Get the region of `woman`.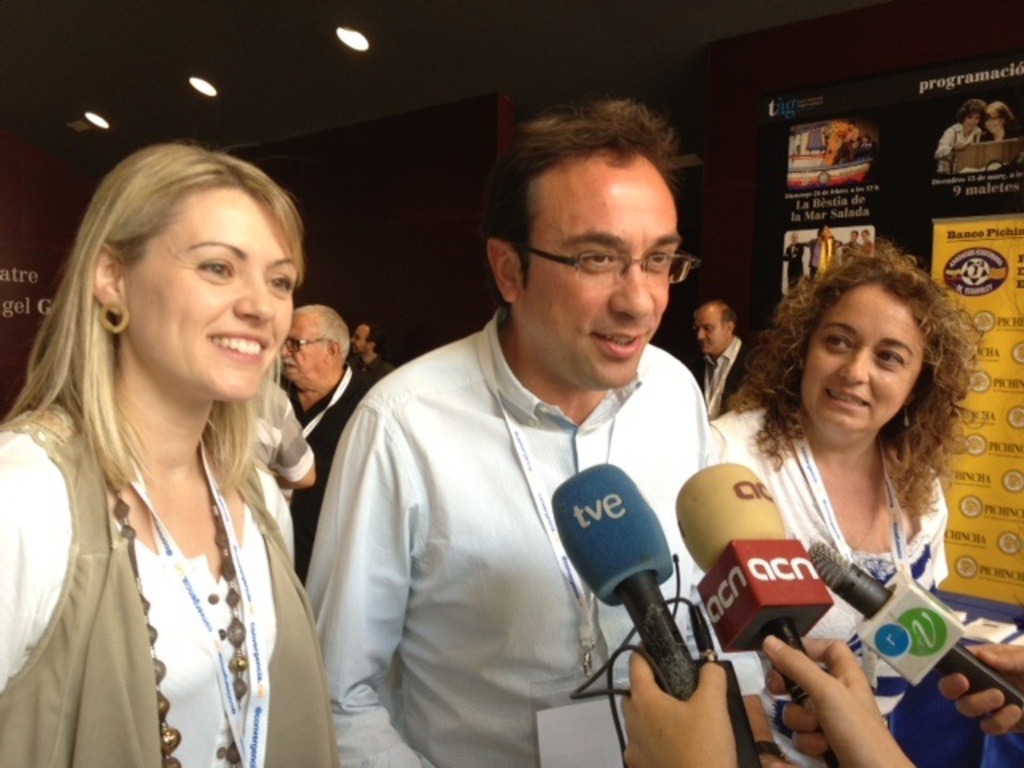
[933, 96, 990, 173].
